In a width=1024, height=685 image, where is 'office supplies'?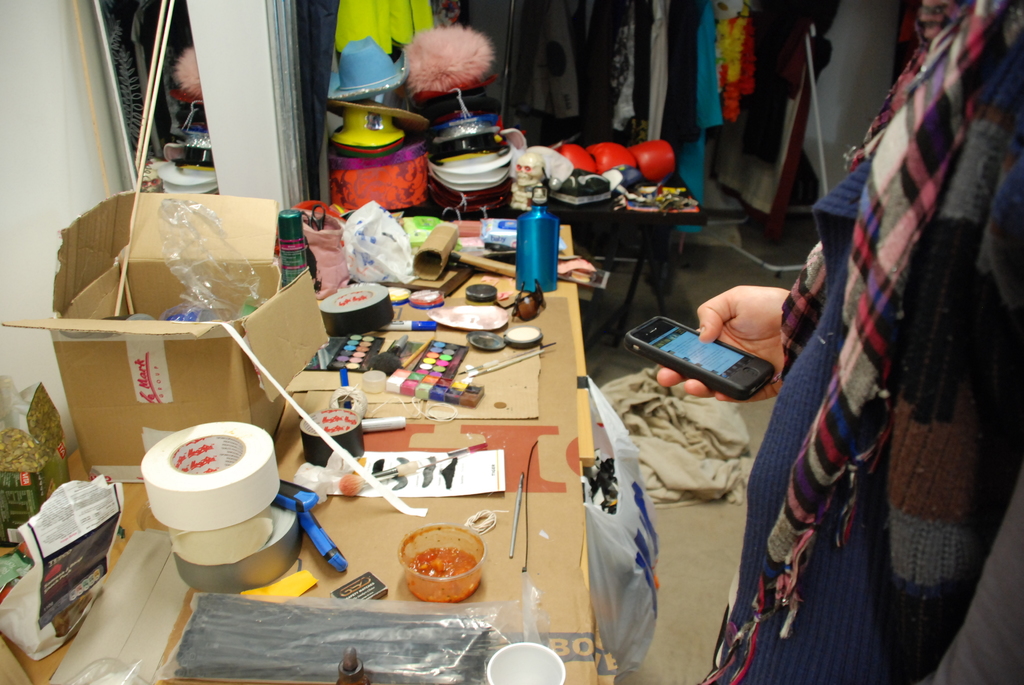
(317, 336, 365, 373).
